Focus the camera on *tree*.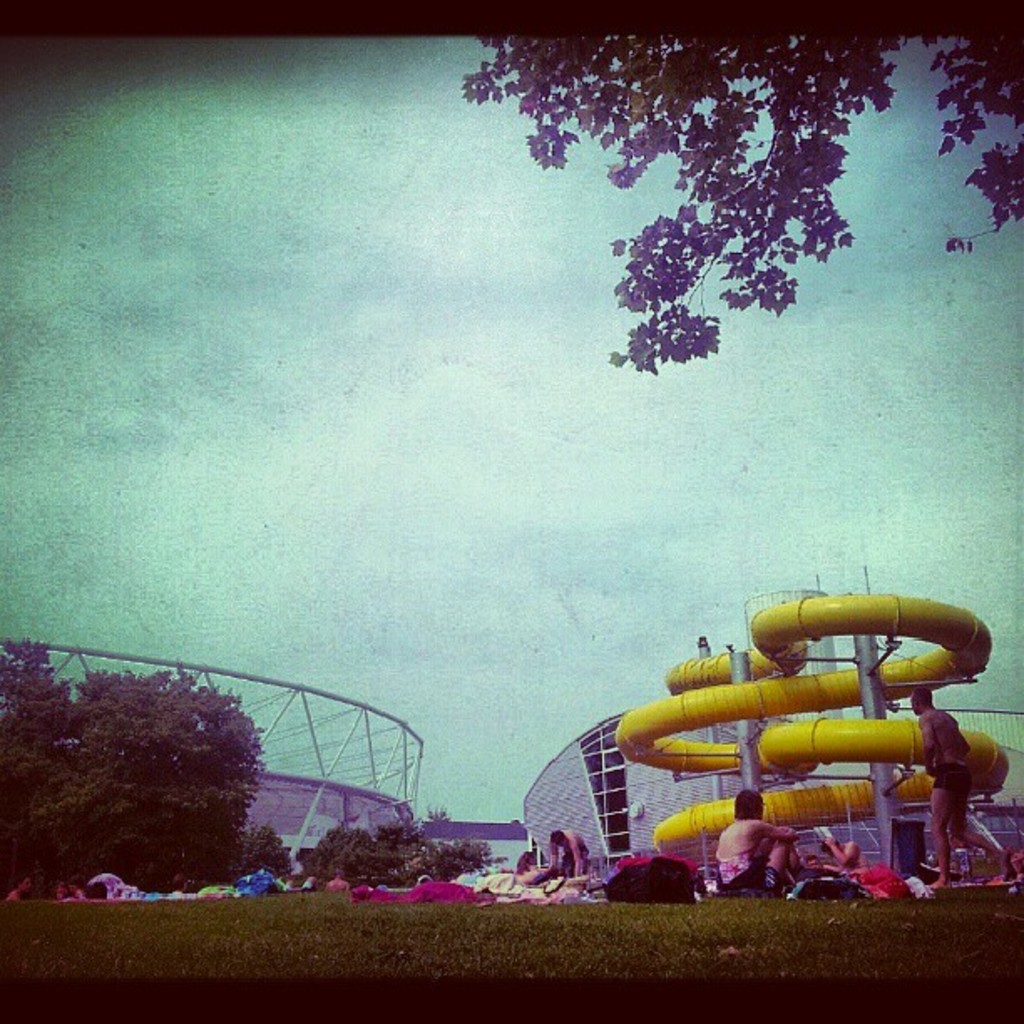
Focus region: (x1=423, y1=830, x2=490, y2=892).
